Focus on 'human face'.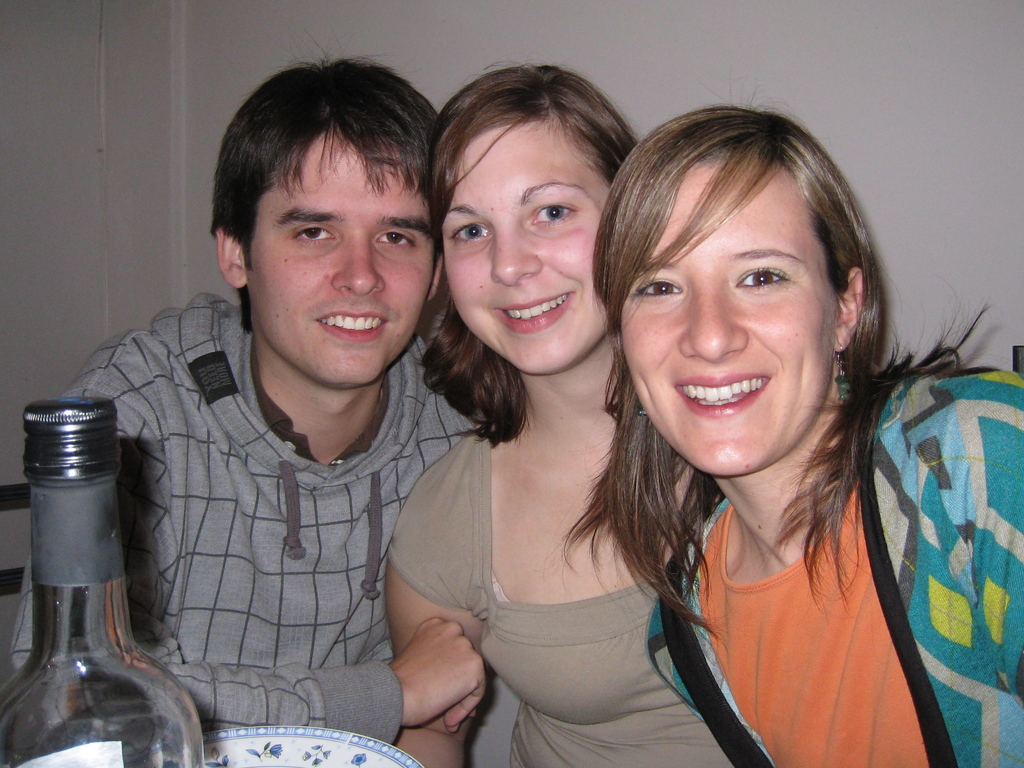
Focused at rect(443, 124, 611, 369).
